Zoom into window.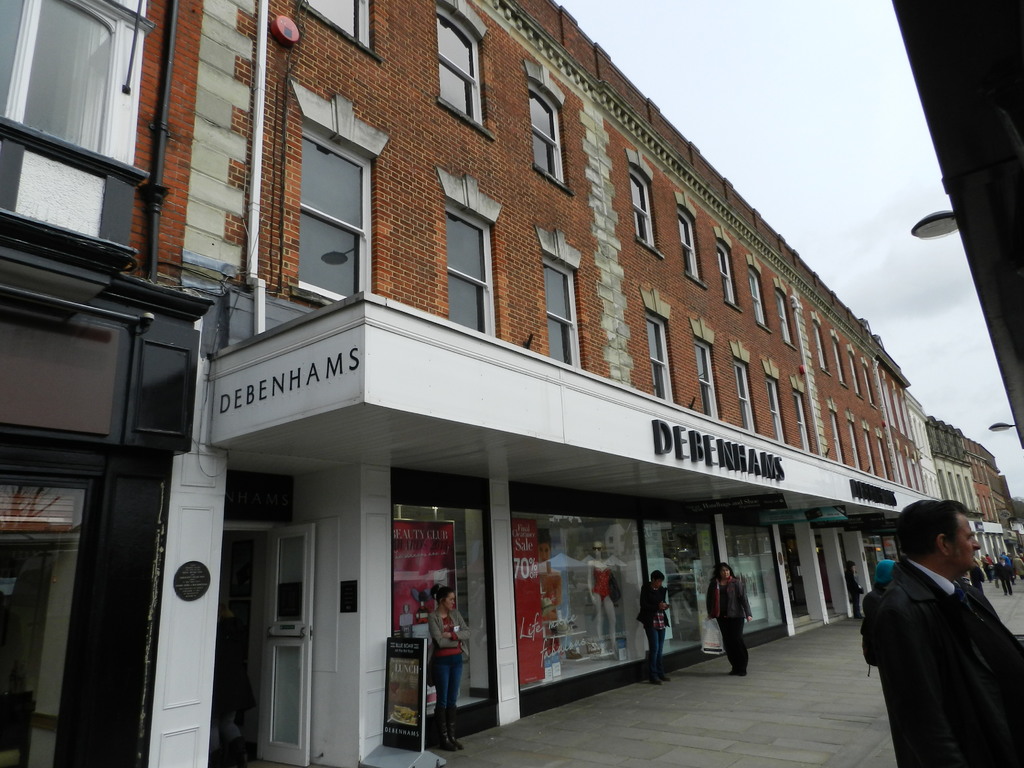
Zoom target: [737,363,752,428].
